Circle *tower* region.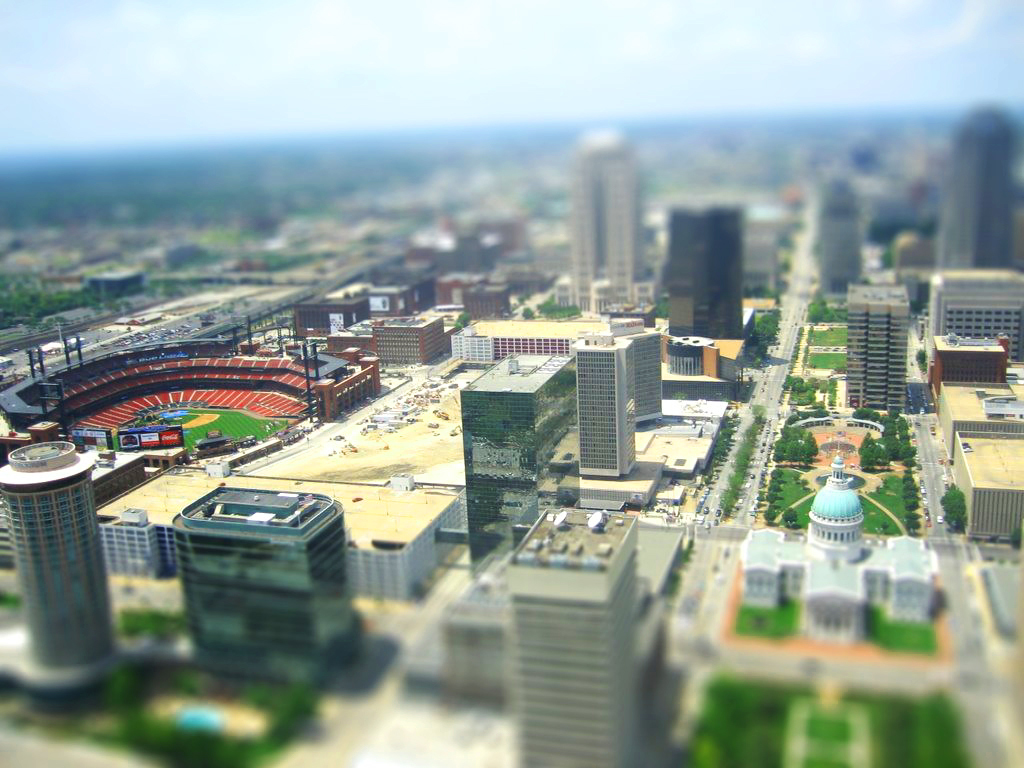
Region: x1=664 y1=208 x2=738 y2=357.
